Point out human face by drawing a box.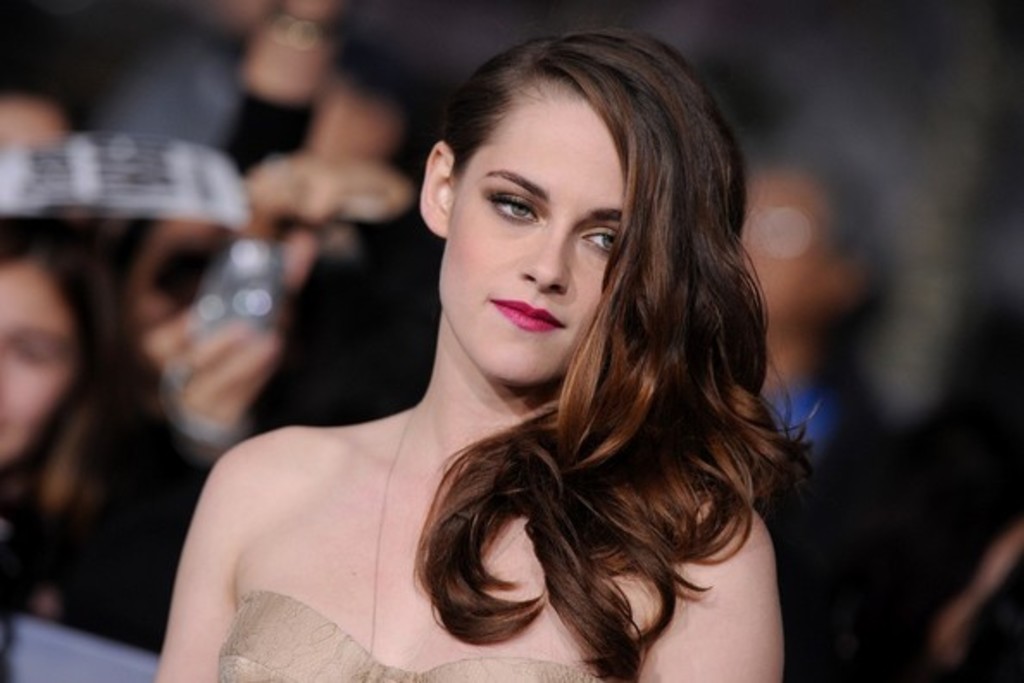
locate(438, 85, 626, 386).
